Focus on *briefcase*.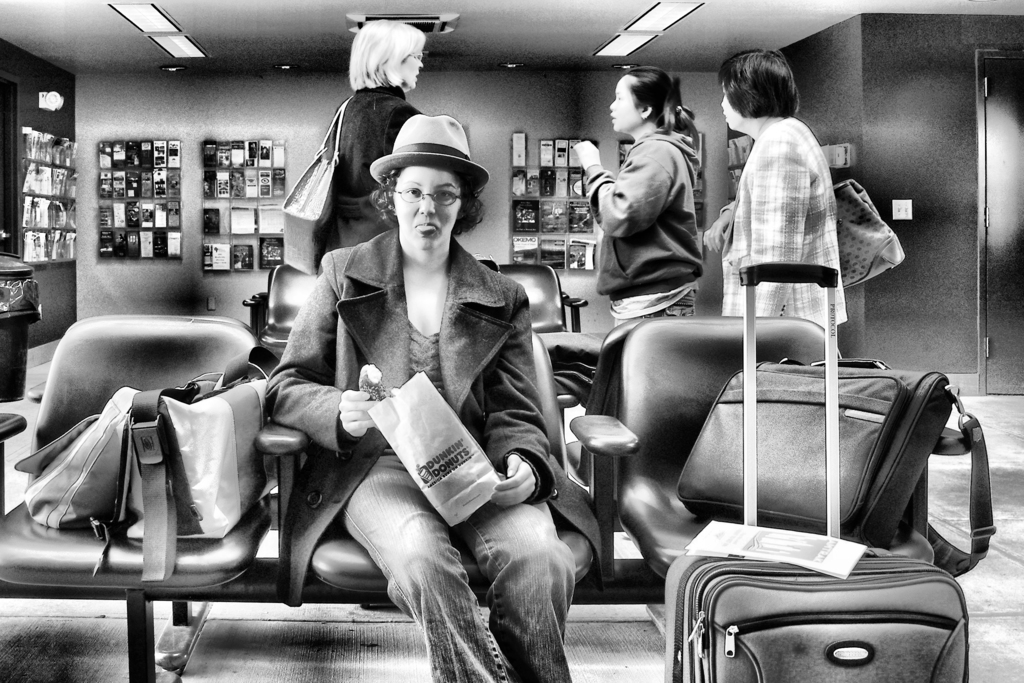
Focused at crop(674, 356, 999, 578).
